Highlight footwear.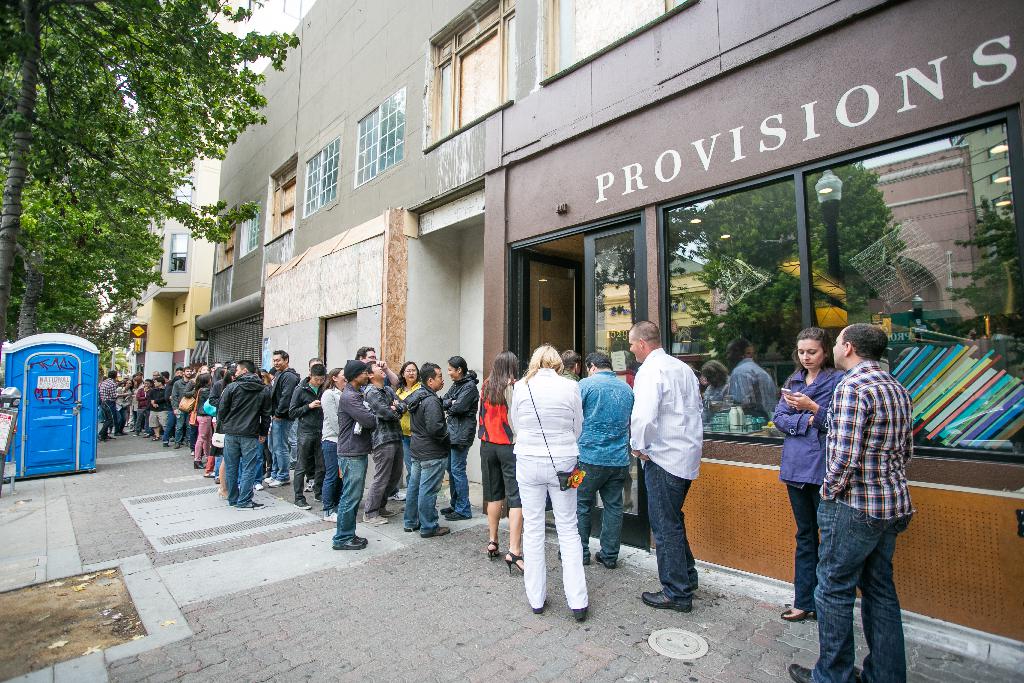
Highlighted region: bbox=(367, 516, 387, 522).
